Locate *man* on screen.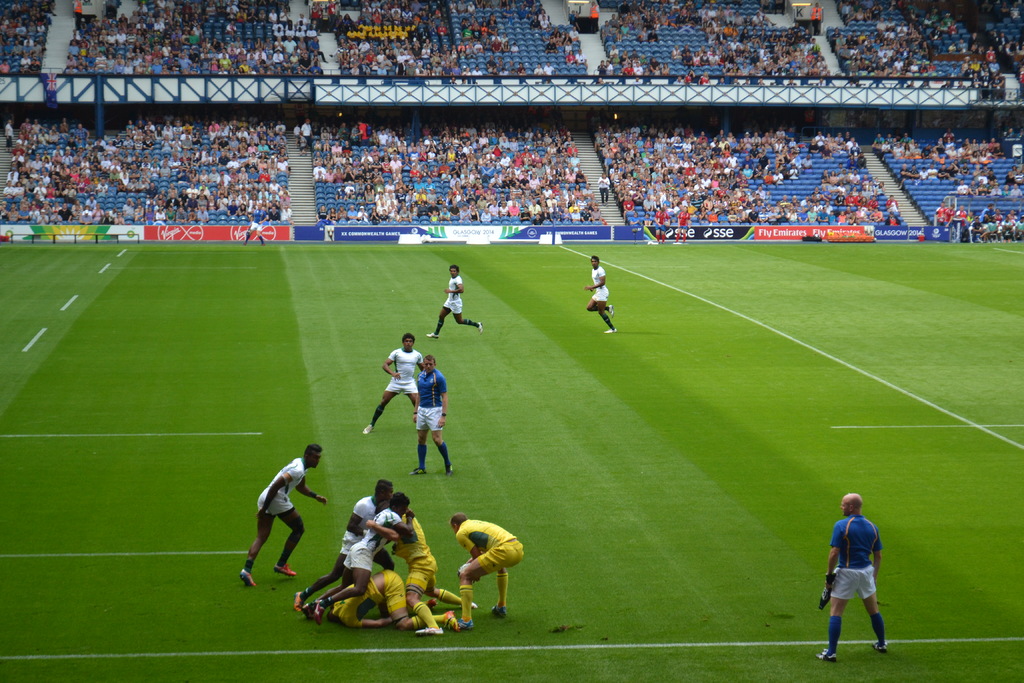
On screen at (x1=102, y1=208, x2=115, y2=224).
